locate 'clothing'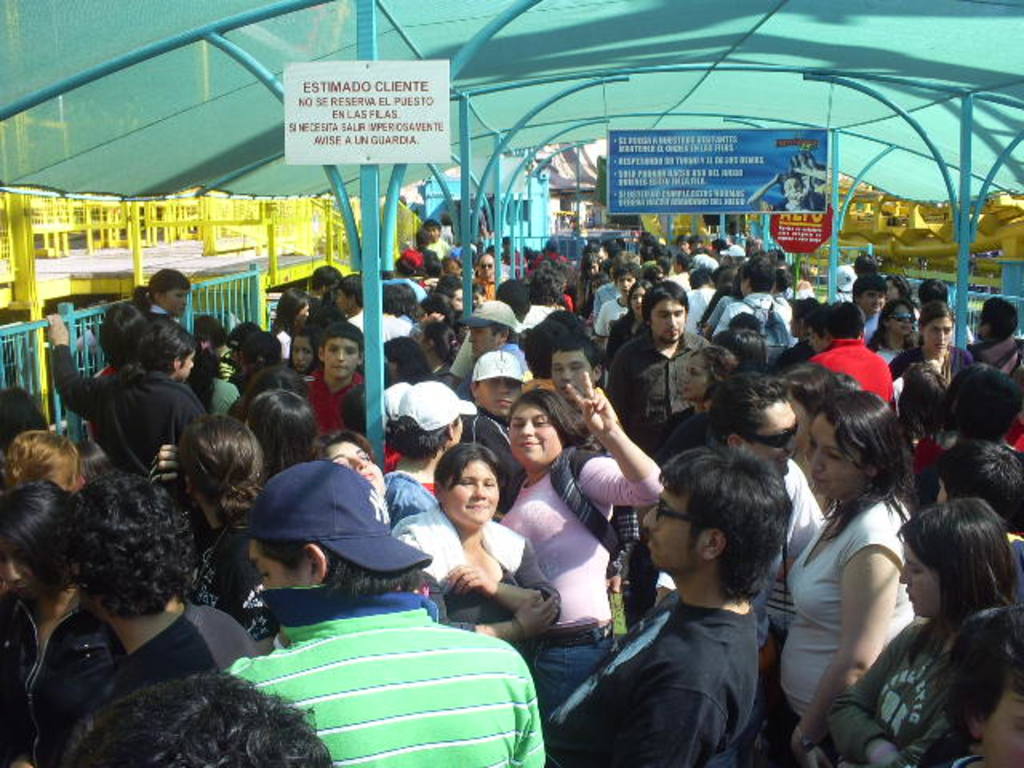
[544, 582, 757, 766]
